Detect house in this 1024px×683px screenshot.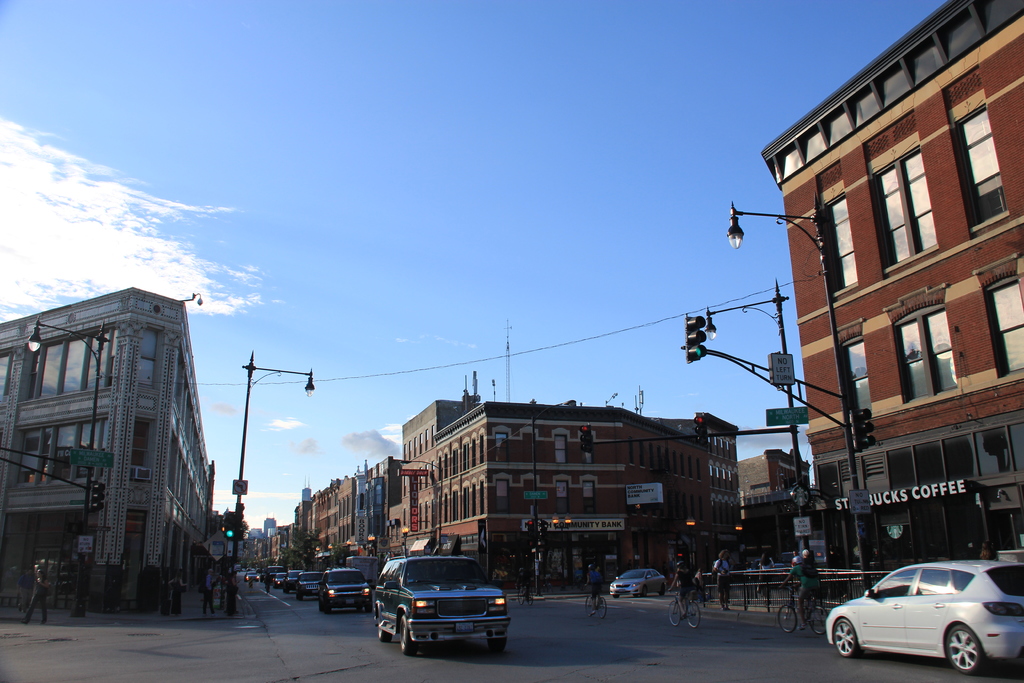
Detection: bbox=(394, 389, 505, 584).
